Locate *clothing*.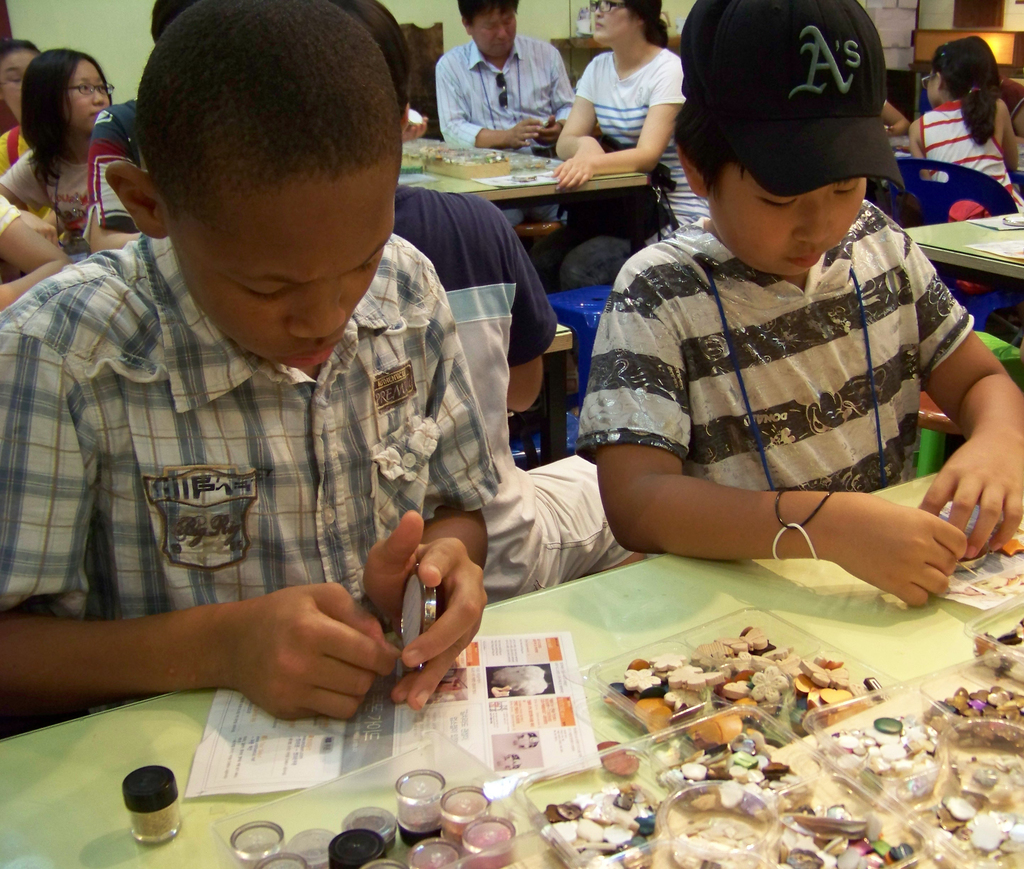
Bounding box: detection(384, 174, 642, 605).
